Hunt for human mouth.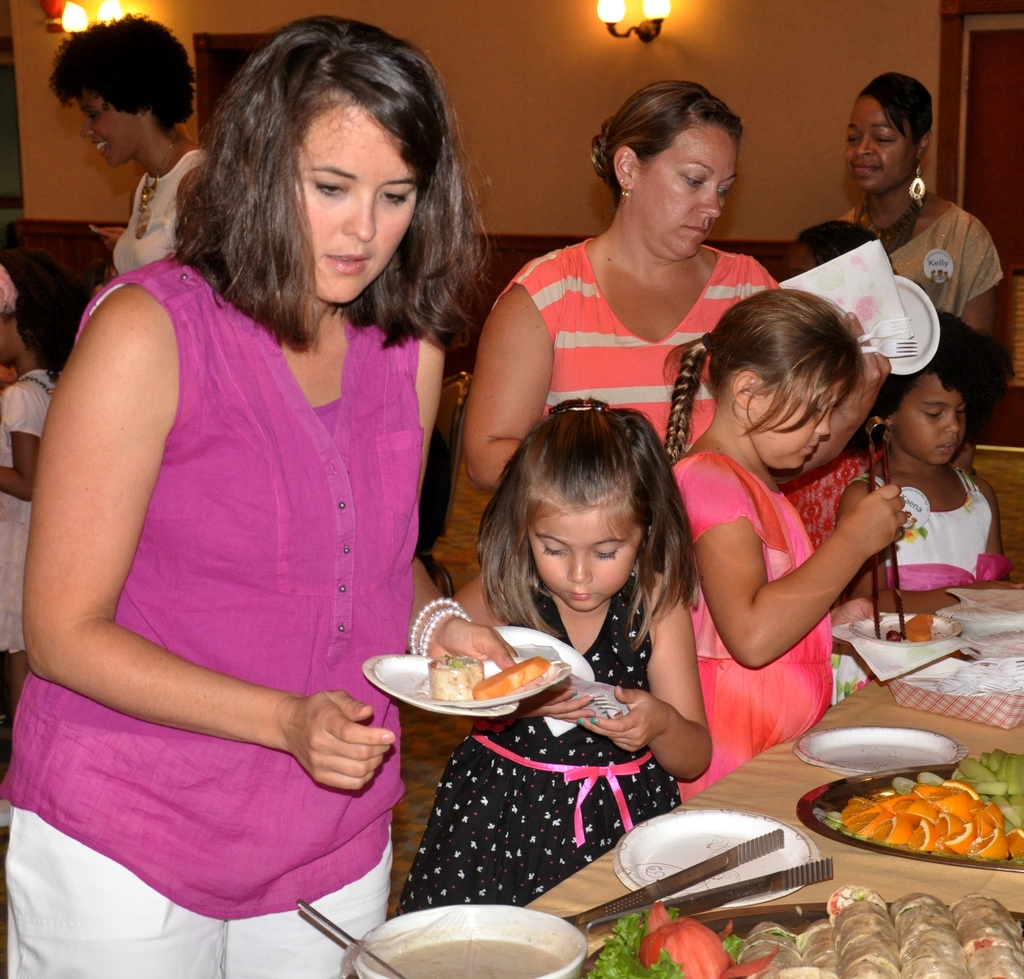
Hunted down at [left=855, top=165, right=879, bottom=176].
